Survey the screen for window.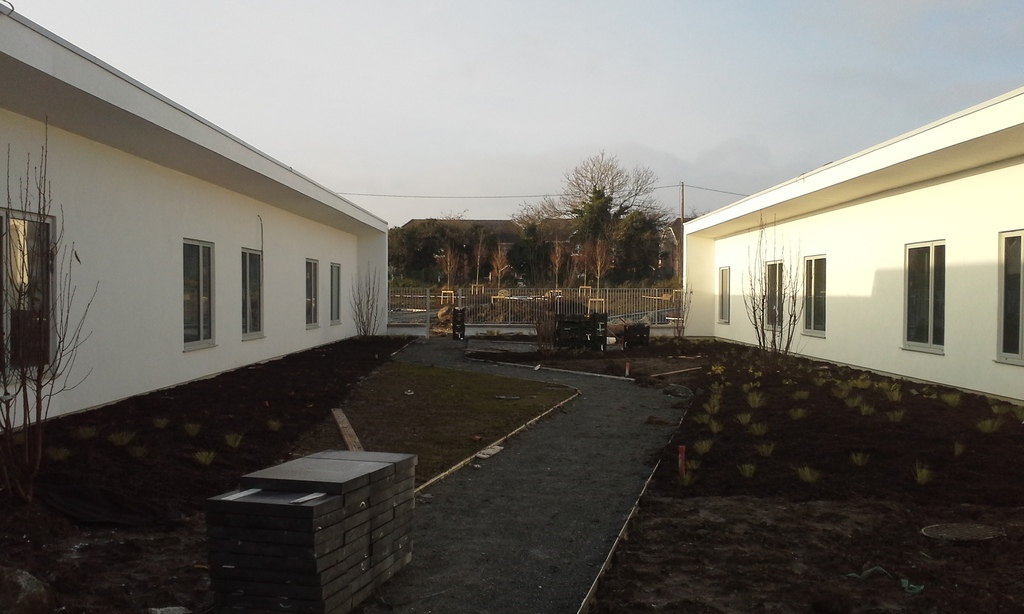
Survey found: (241, 246, 266, 338).
